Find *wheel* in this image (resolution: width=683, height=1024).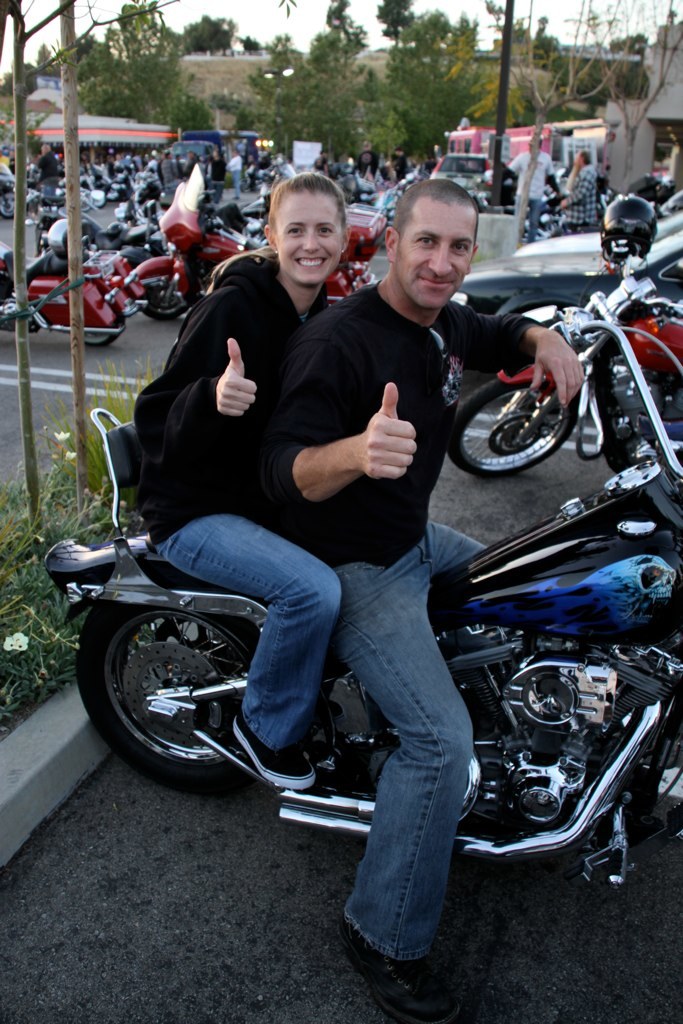
bbox=(76, 297, 128, 349).
